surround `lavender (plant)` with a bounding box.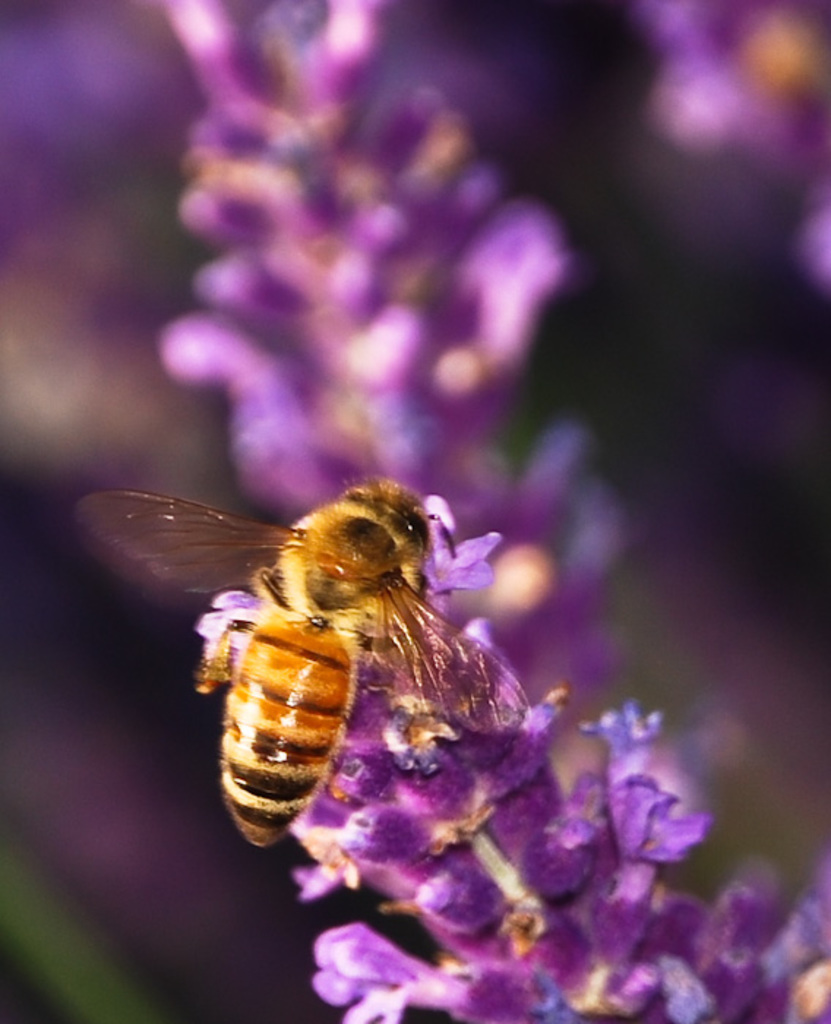
bbox=(190, 0, 830, 1023).
